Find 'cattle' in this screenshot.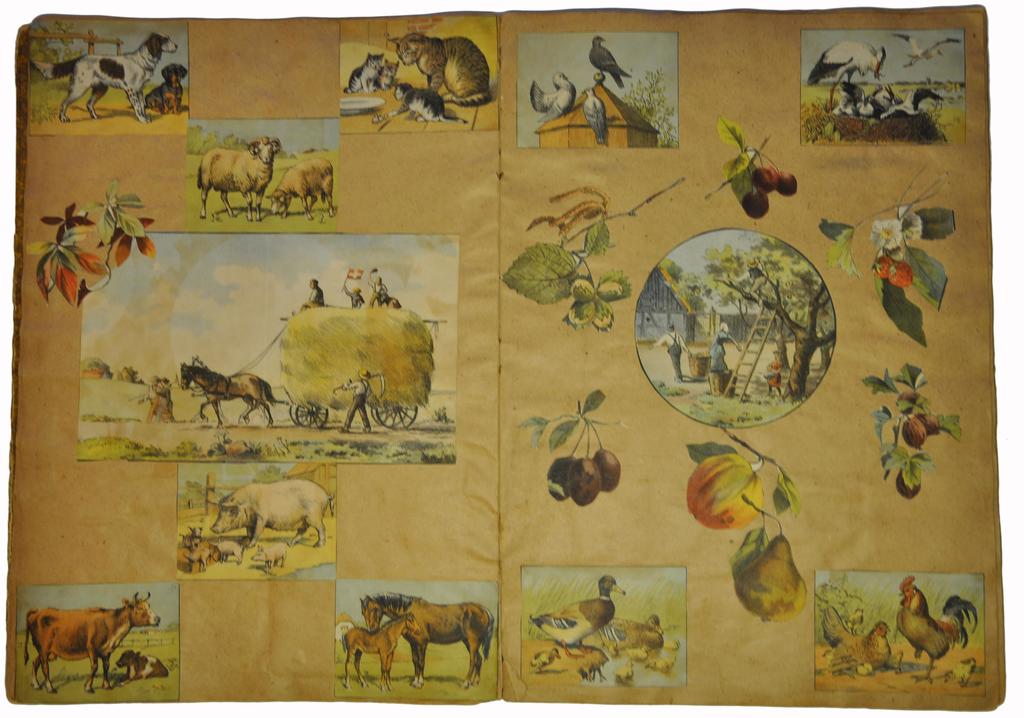
The bounding box for 'cattle' is detection(345, 609, 420, 689).
